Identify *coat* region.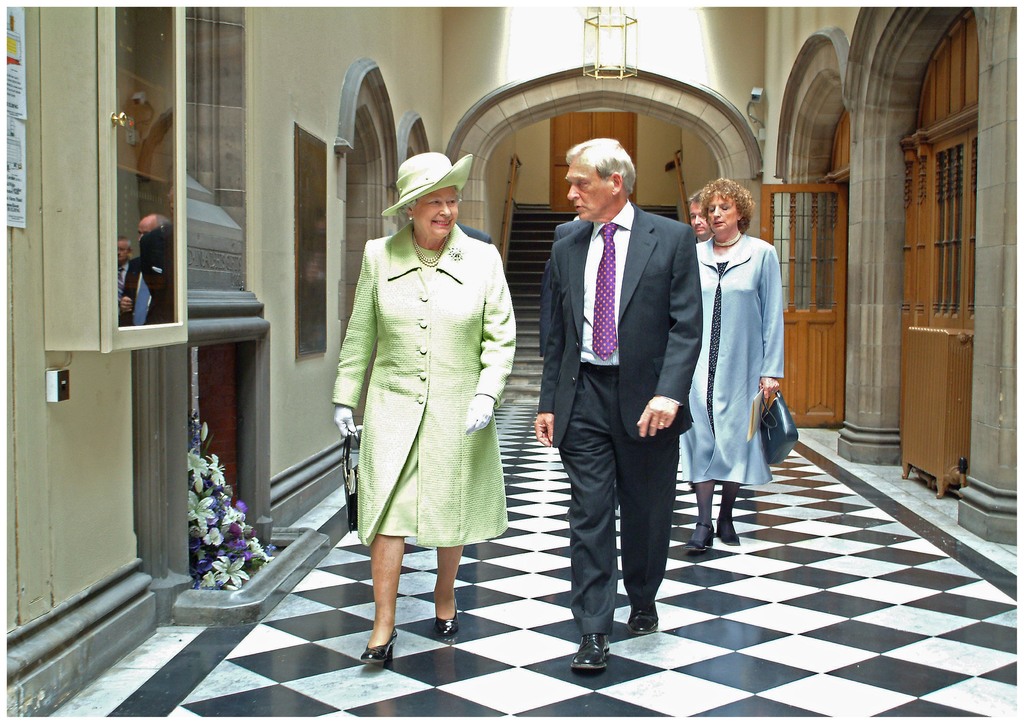
Region: bbox=[327, 198, 512, 577].
